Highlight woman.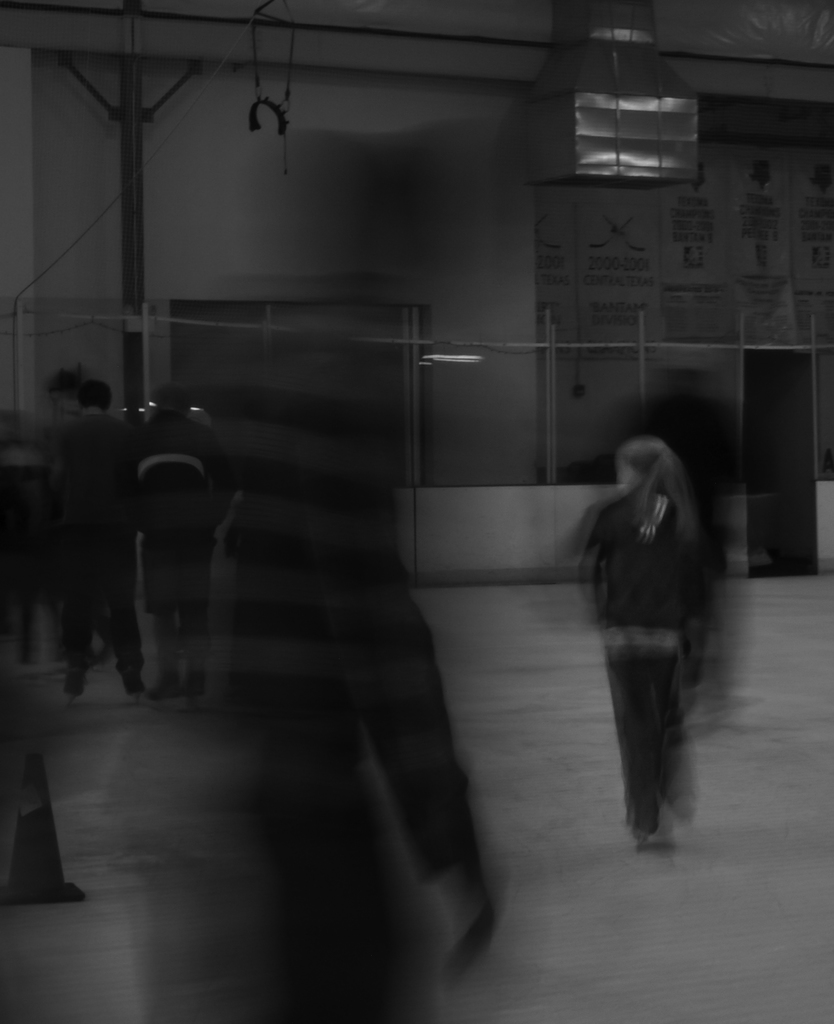
Highlighted region: [x1=580, y1=395, x2=730, y2=850].
